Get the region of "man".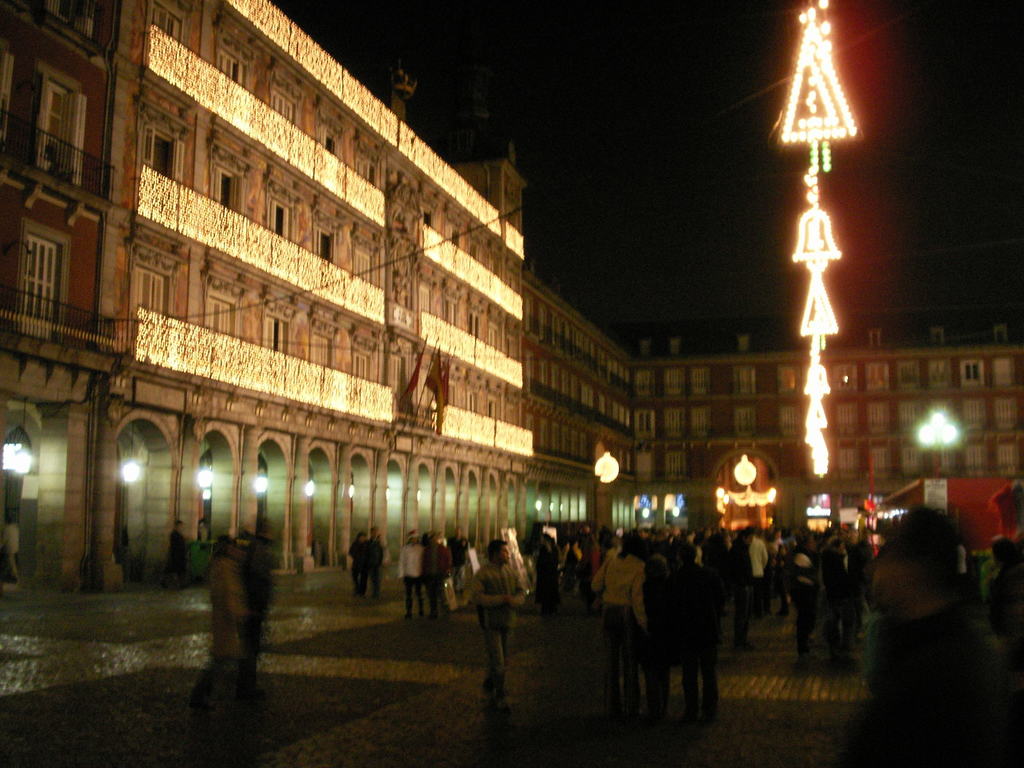
<region>467, 540, 530, 714</region>.
